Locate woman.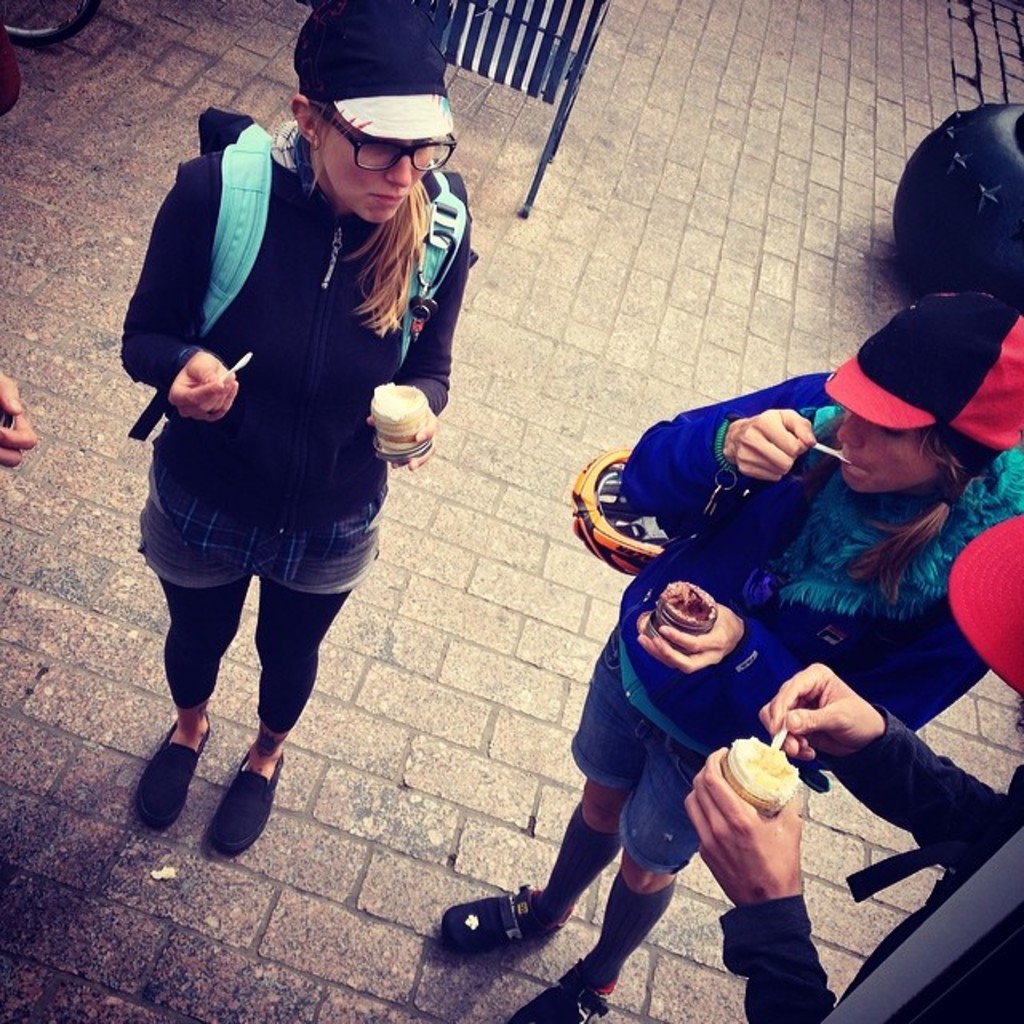
Bounding box: l=114, t=53, r=475, b=866.
